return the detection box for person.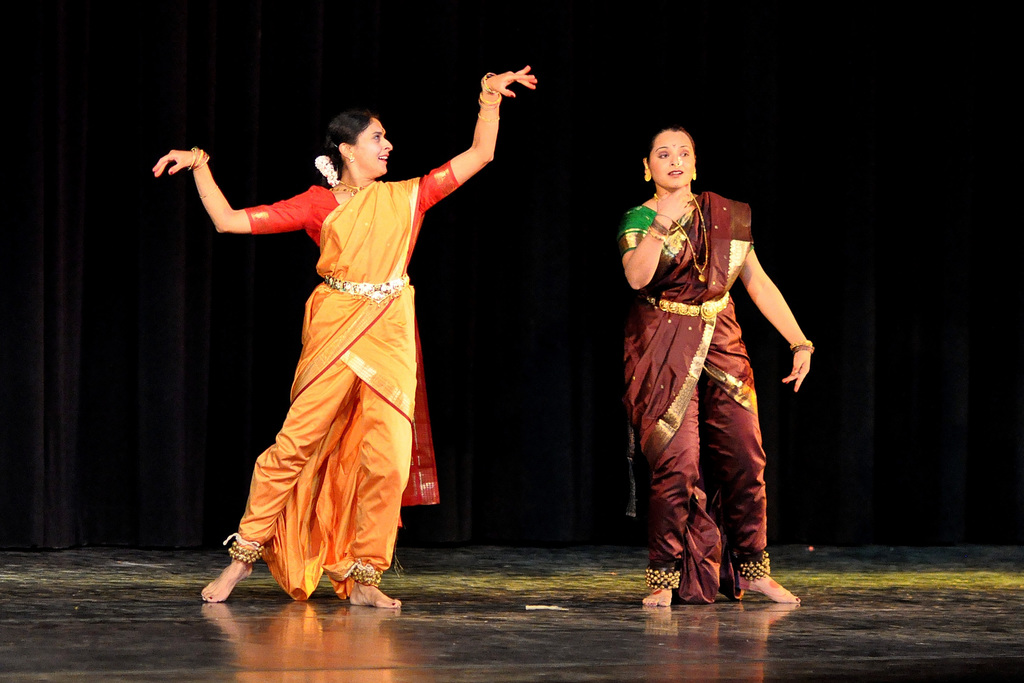
crop(616, 129, 812, 602).
